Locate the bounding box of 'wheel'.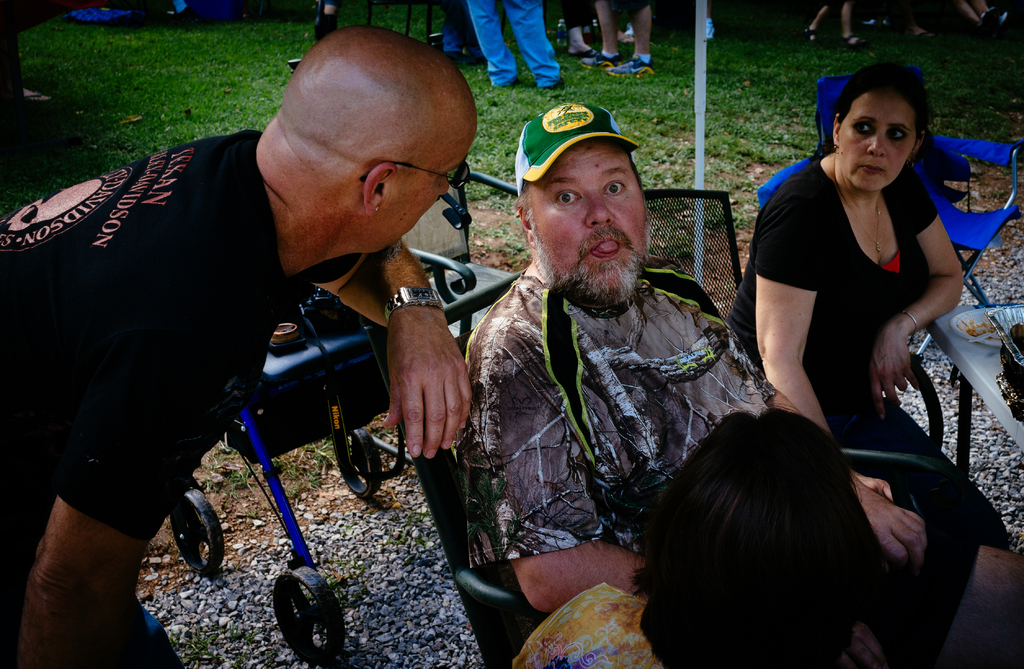
Bounding box: pyautogui.locateOnScreen(174, 486, 225, 572).
